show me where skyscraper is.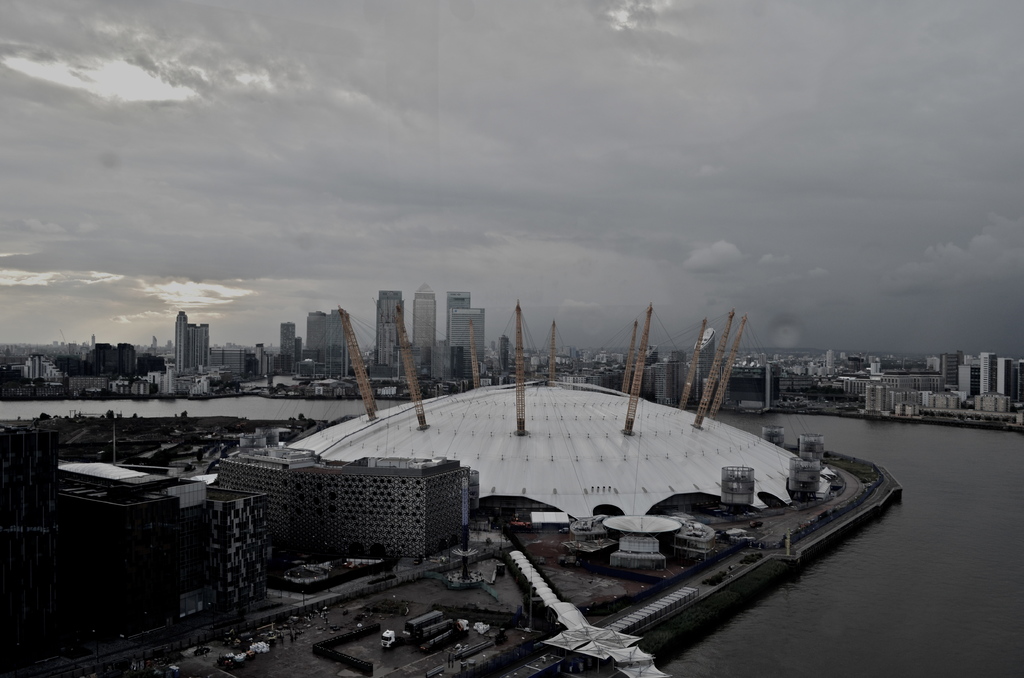
skyscraper is at 972/353/1002/402.
